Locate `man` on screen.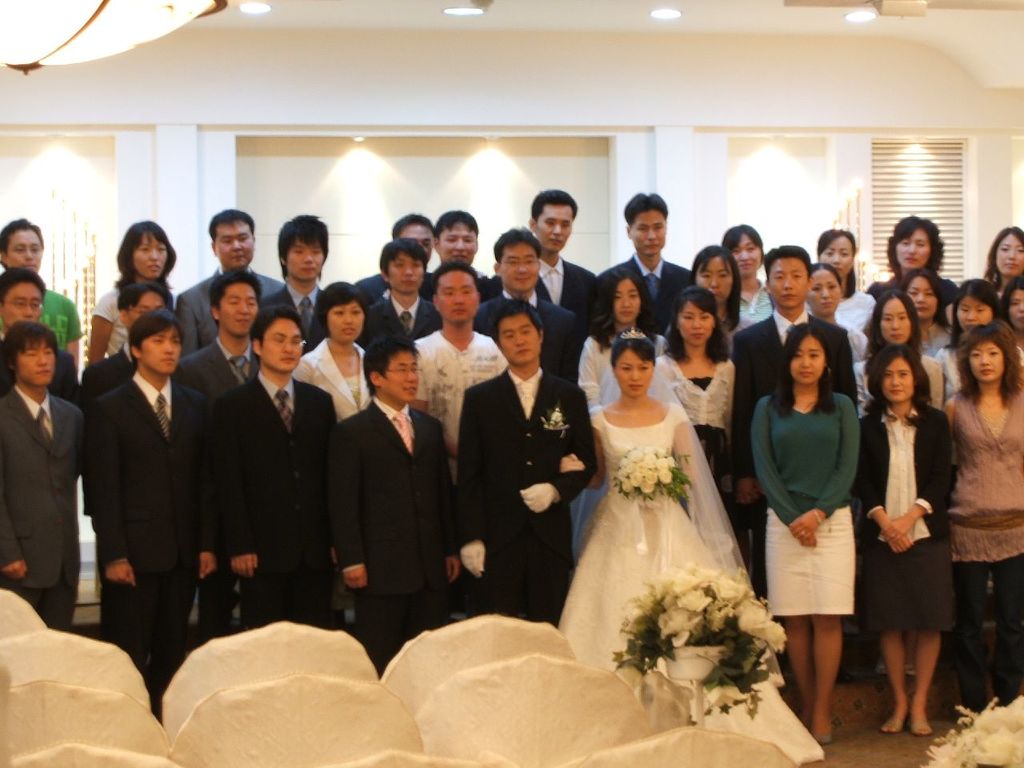
On screen at locate(220, 306, 340, 632).
